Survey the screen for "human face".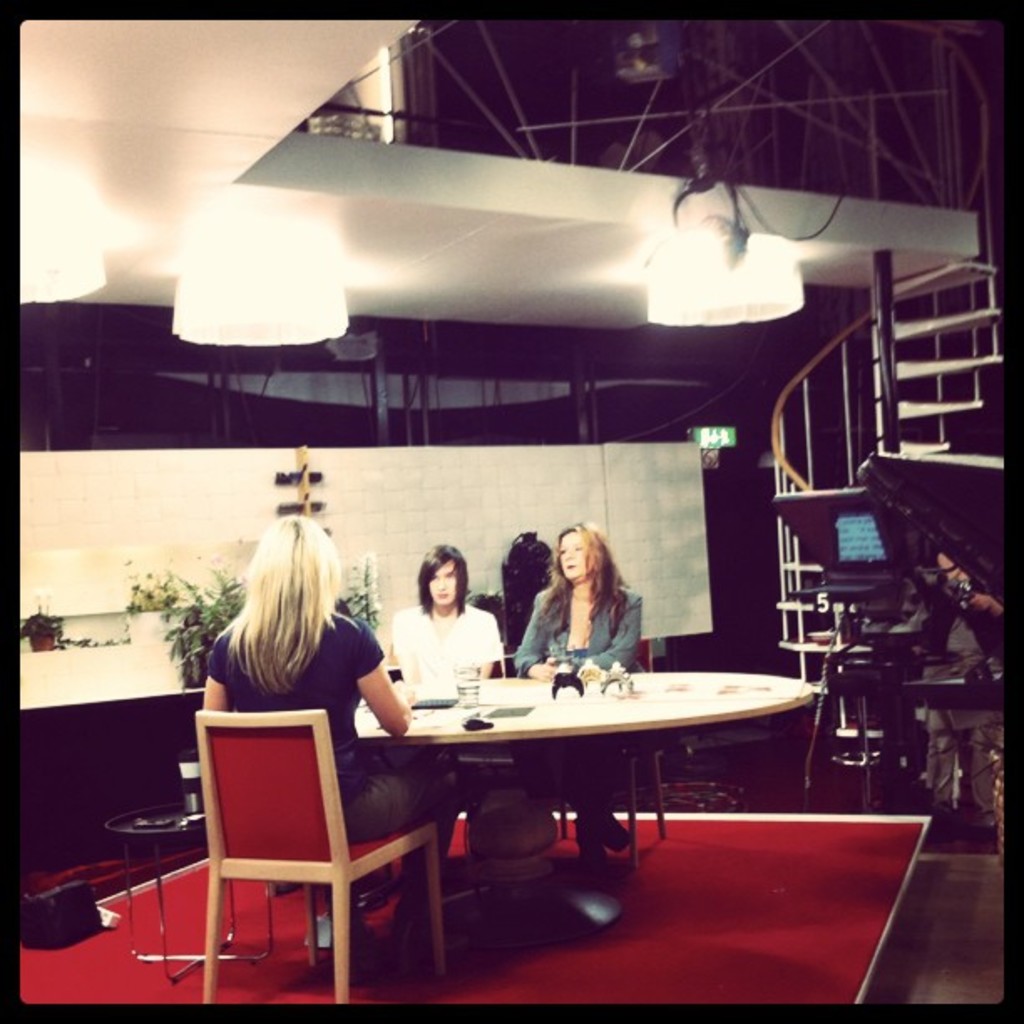
Survey found: 557/534/591/582.
